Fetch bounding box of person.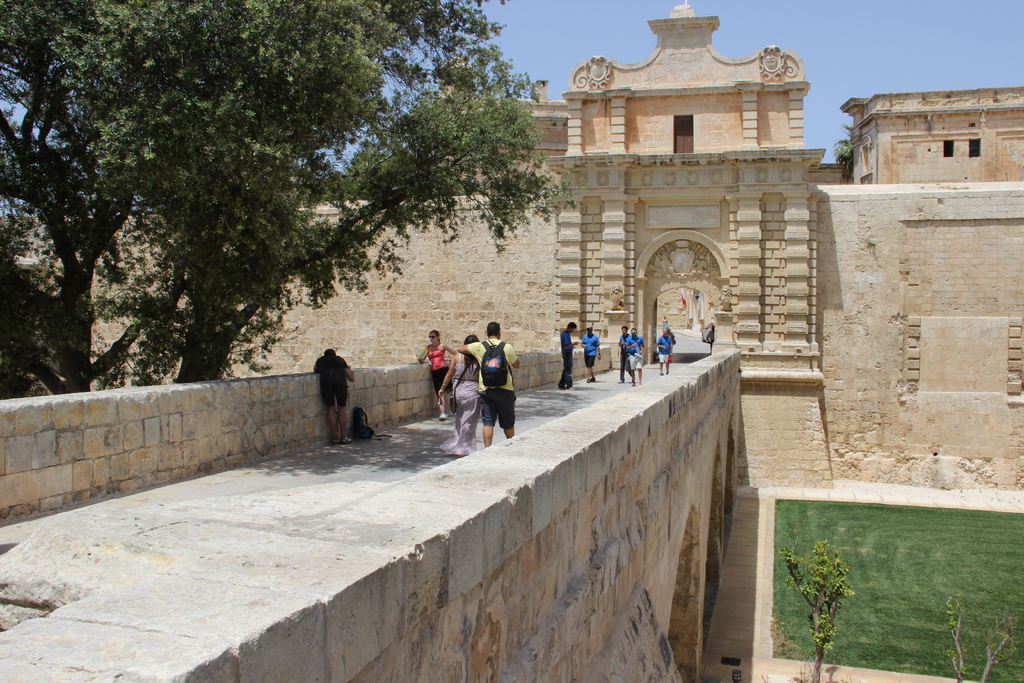
Bbox: {"left": 314, "top": 348, "right": 357, "bottom": 444}.
